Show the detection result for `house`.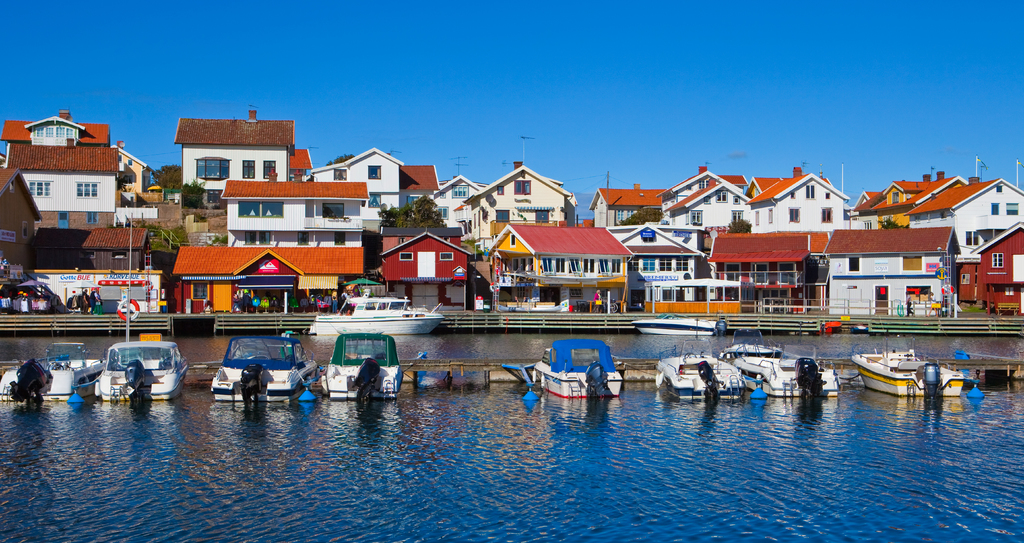
x1=236, y1=170, x2=373, y2=250.
